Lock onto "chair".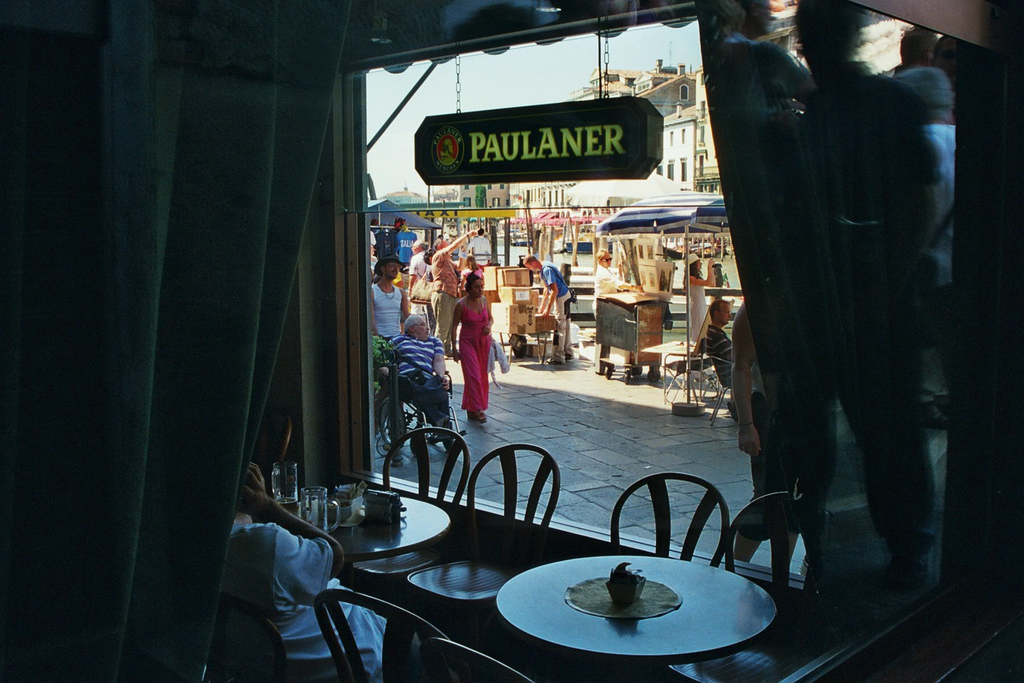
Locked: Rect(404, 440, 565, 659).
